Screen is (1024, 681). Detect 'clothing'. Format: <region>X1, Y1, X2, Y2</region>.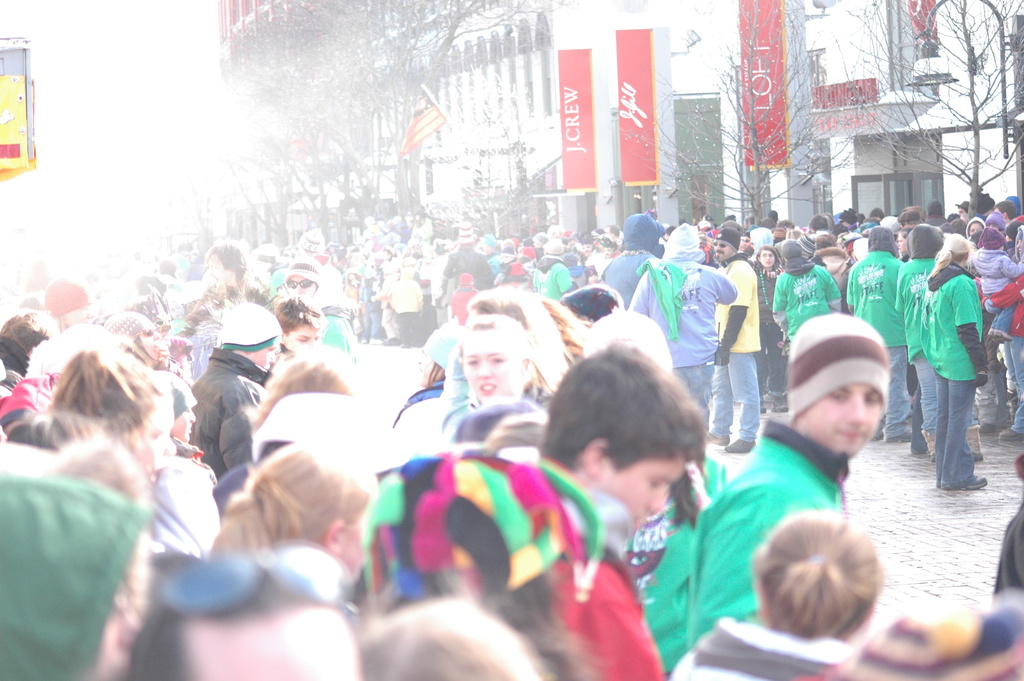
<region>182, 320, 216, 376</region>.
